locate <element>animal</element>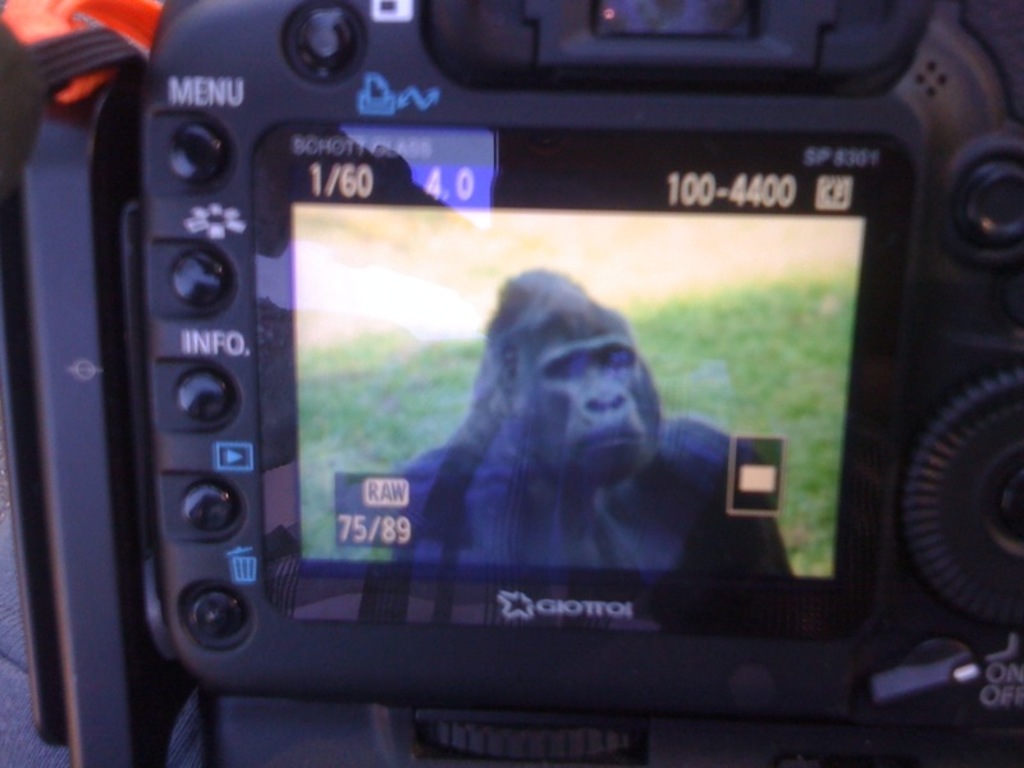
x1=390 y1=268 x2=796 y2=580
